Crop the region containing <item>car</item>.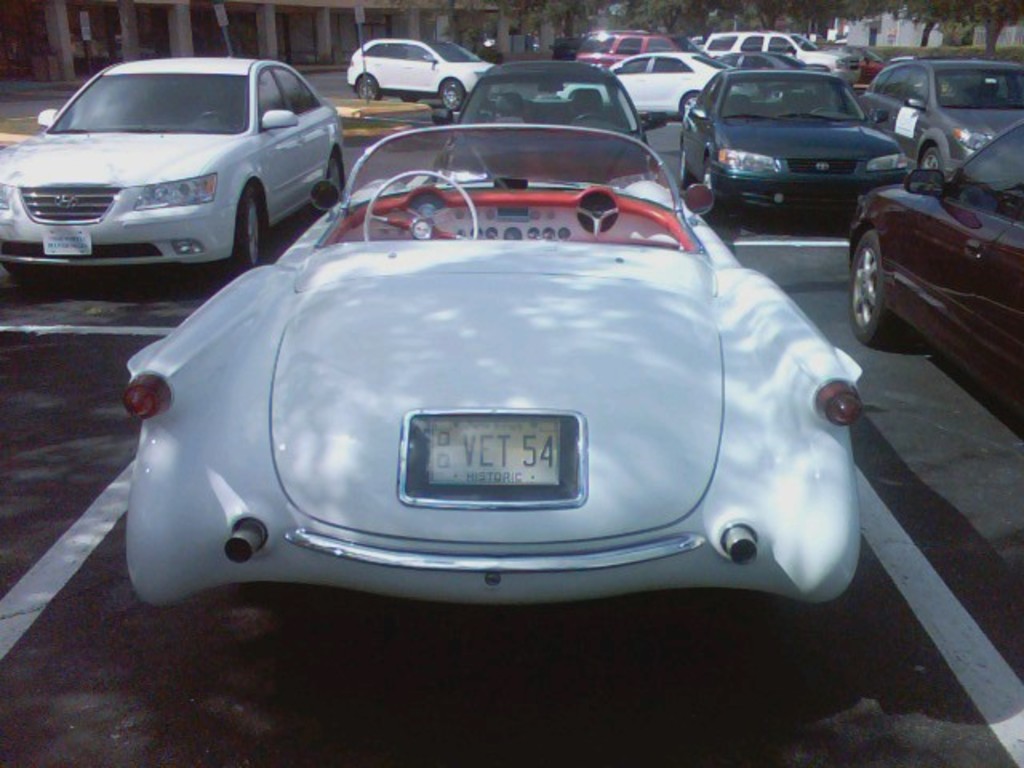
Crop region: 432,58,661,187.
